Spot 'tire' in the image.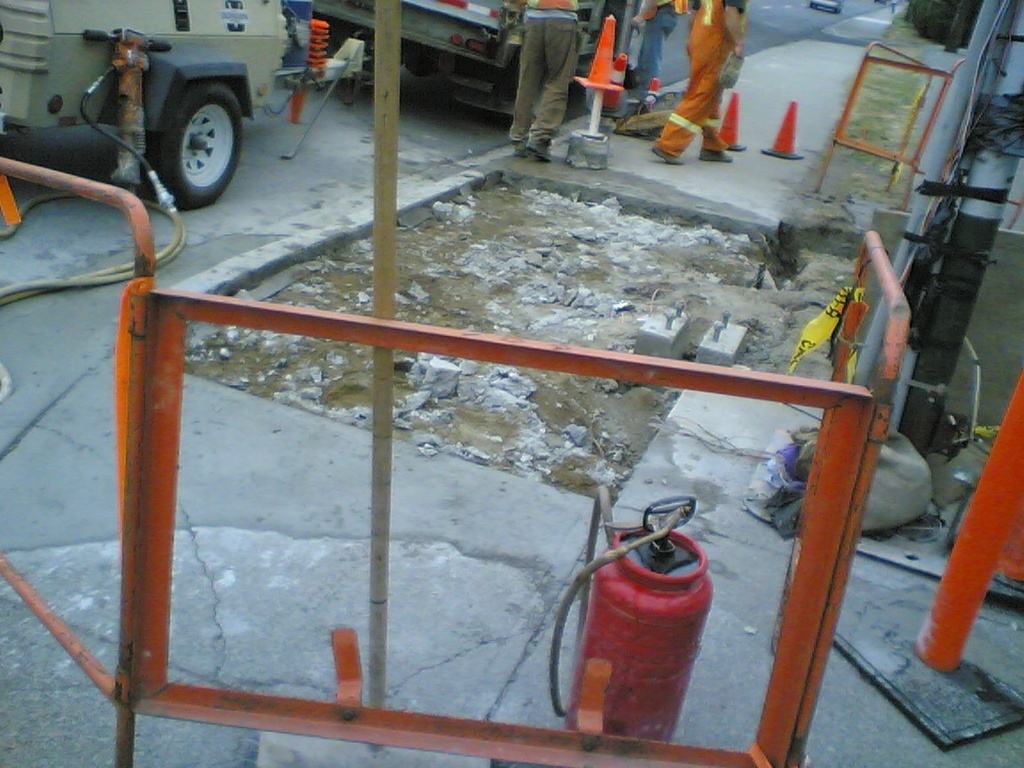
'tire' found at locate(458, 57, 488, 124).
